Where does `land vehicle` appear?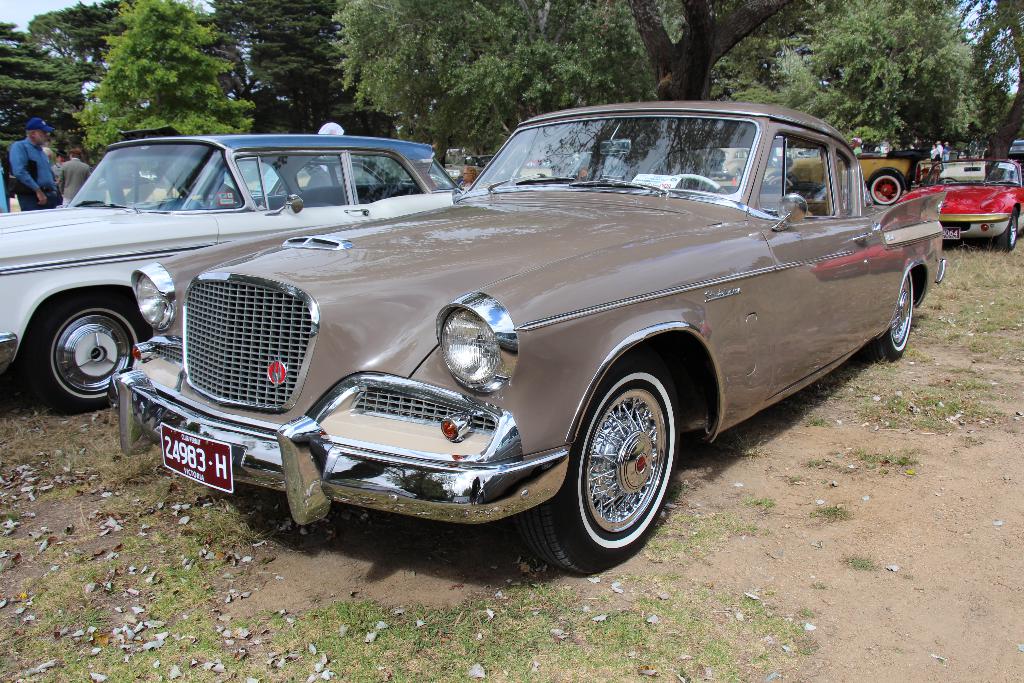
Appears at Rect(54, 87, 957, 572).
